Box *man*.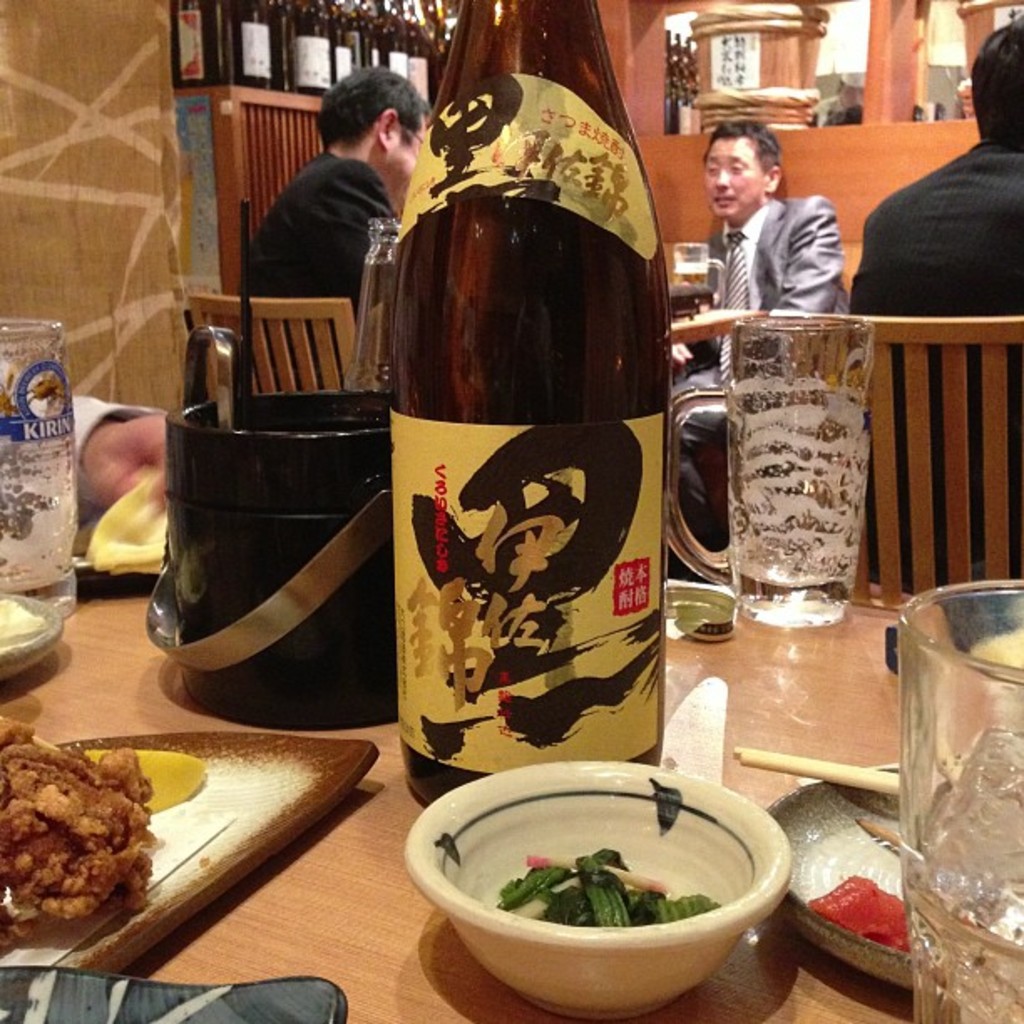
Rect(683, 109, 847, 335).
